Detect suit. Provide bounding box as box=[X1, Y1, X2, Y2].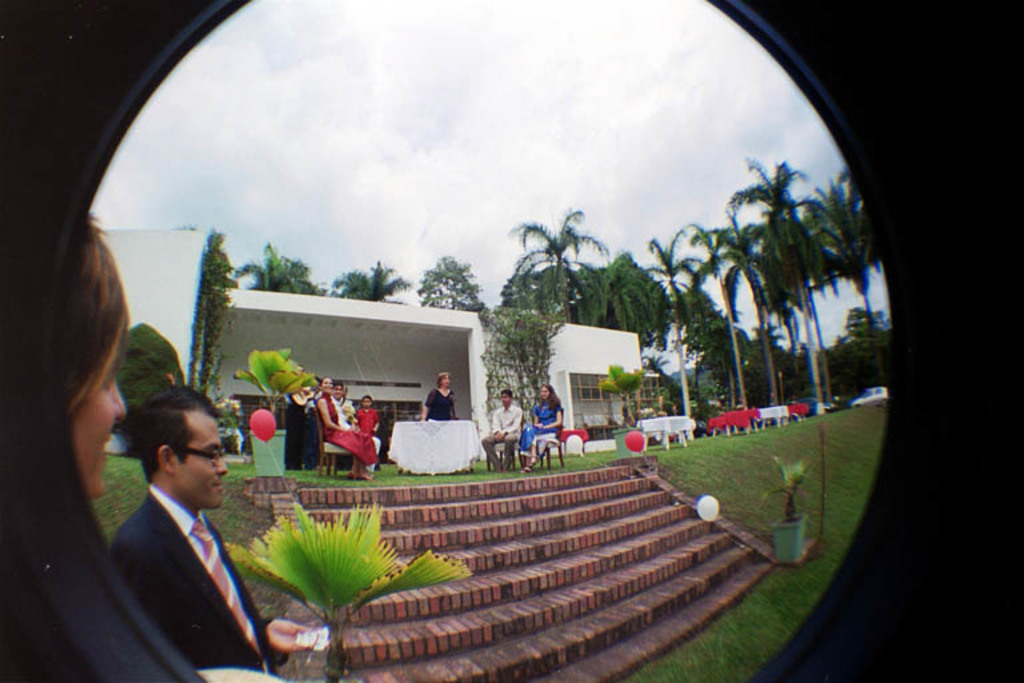
box=[103, 463, 273, 672].
